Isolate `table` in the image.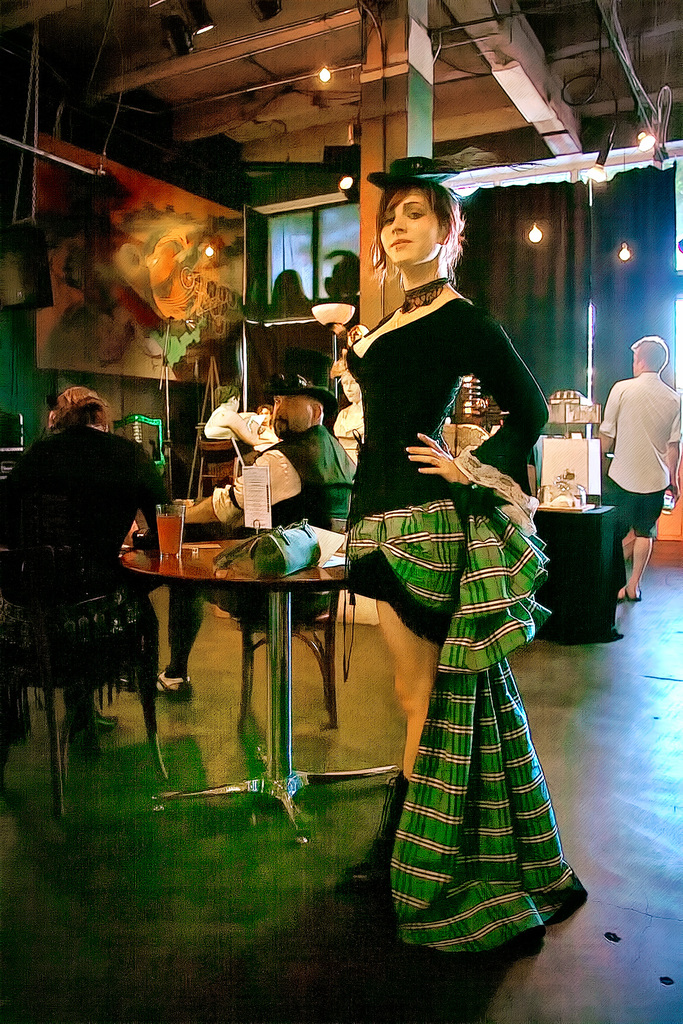
Isolated region: Rect(121, 511, 378, 819).
